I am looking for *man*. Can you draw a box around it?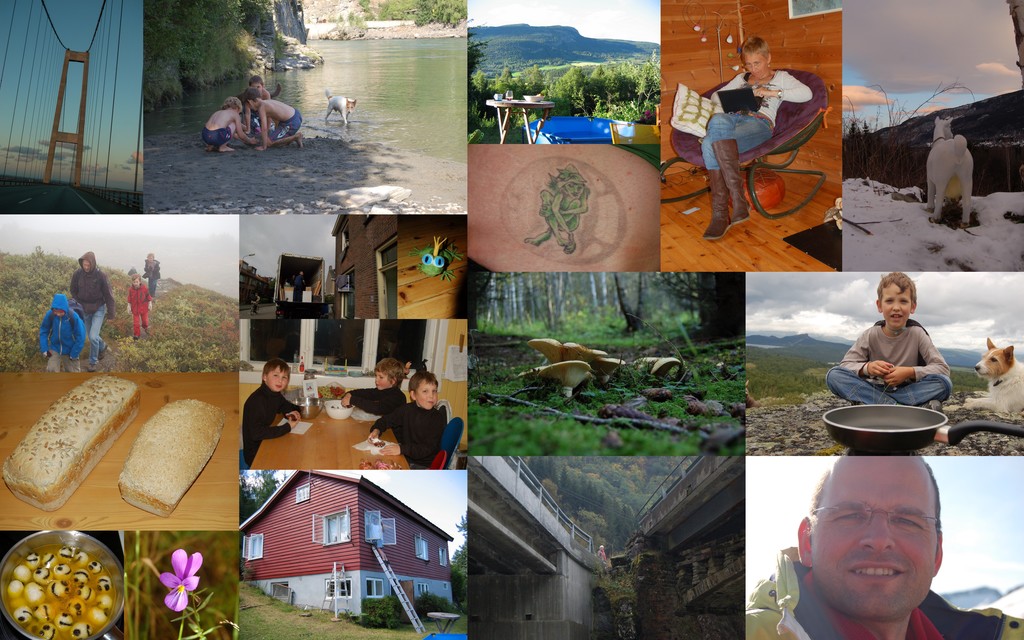
Sure, the bounding box is BBox(251, 291, 261, 311).
